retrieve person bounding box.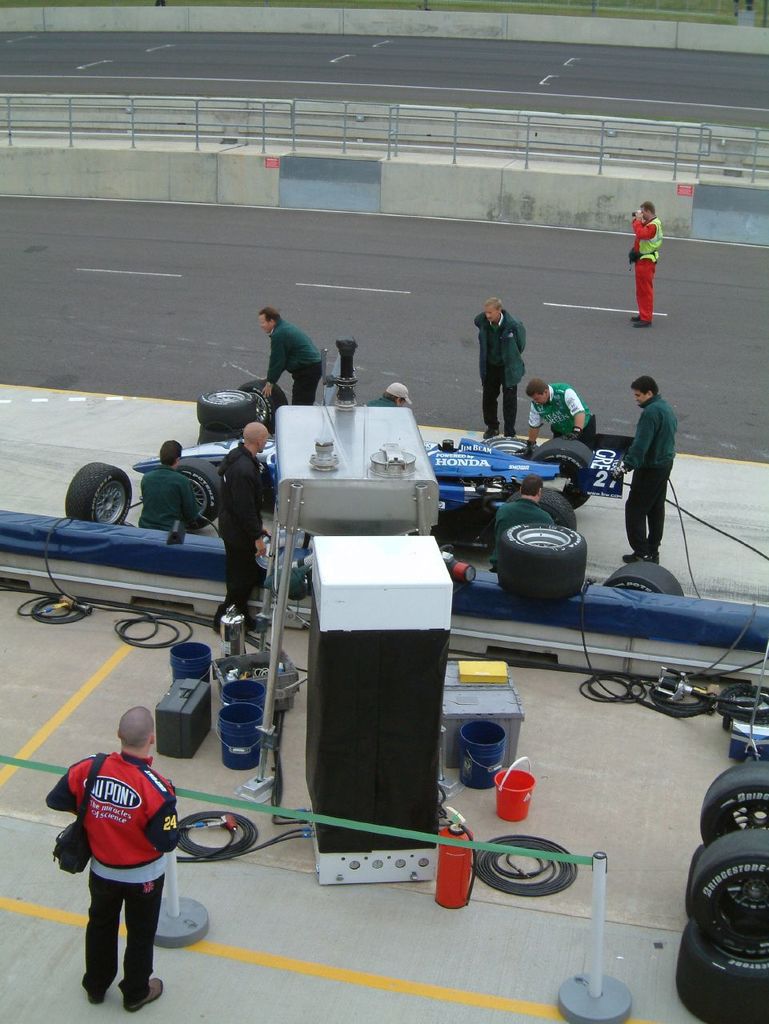
Bounding box: [x1=135, y1=441, x2=197, y2=534].
